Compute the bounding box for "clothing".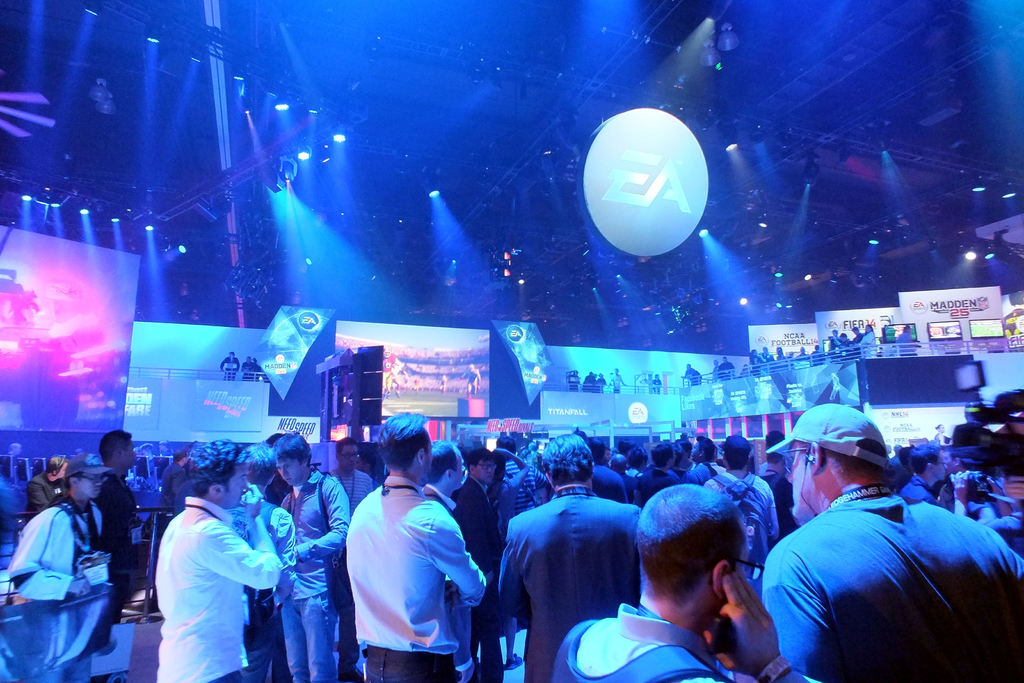
rect(278, 469, 348, 682).
